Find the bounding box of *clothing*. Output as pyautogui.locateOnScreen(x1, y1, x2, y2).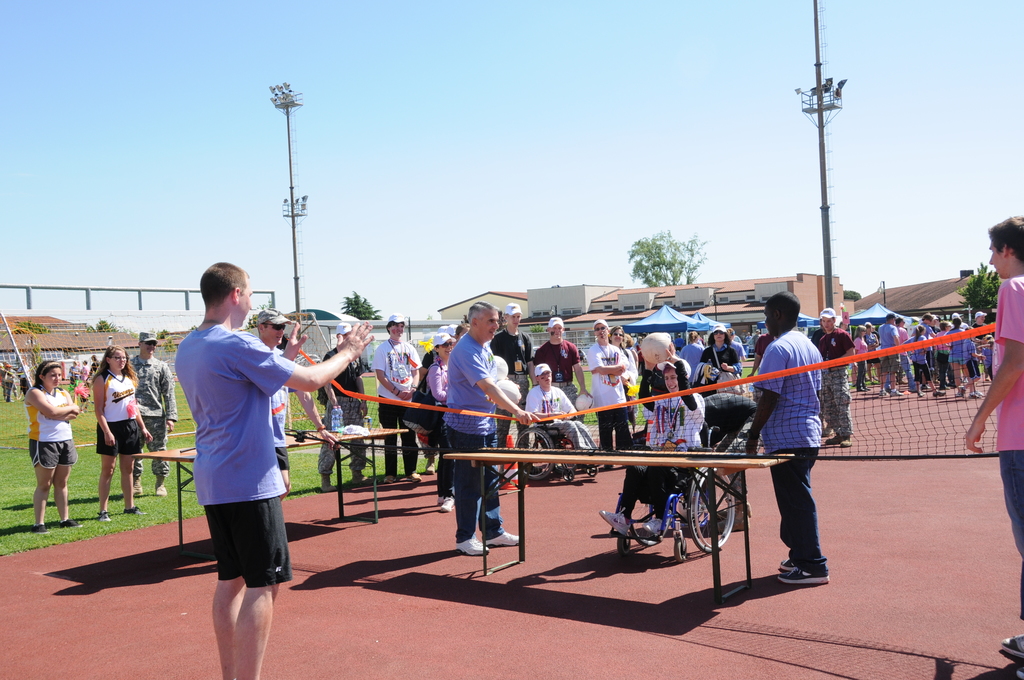
pyautogui.locateOnScreen(756, 331, 823, 453).
